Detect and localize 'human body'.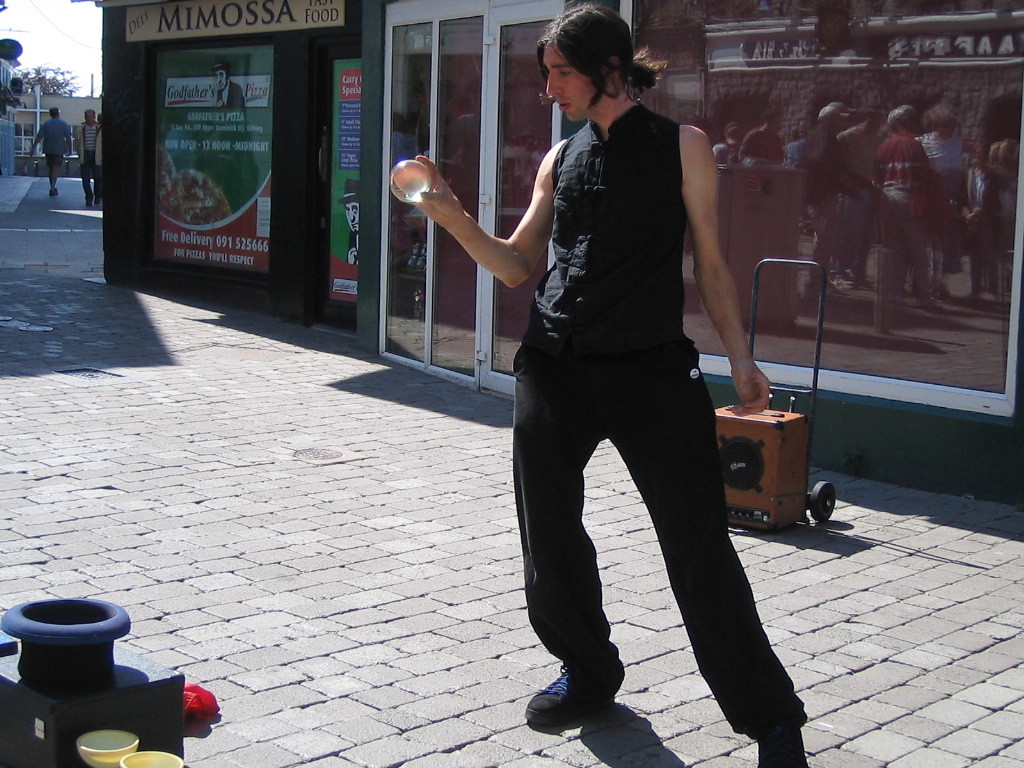
Localized at 477/22/772/724.
